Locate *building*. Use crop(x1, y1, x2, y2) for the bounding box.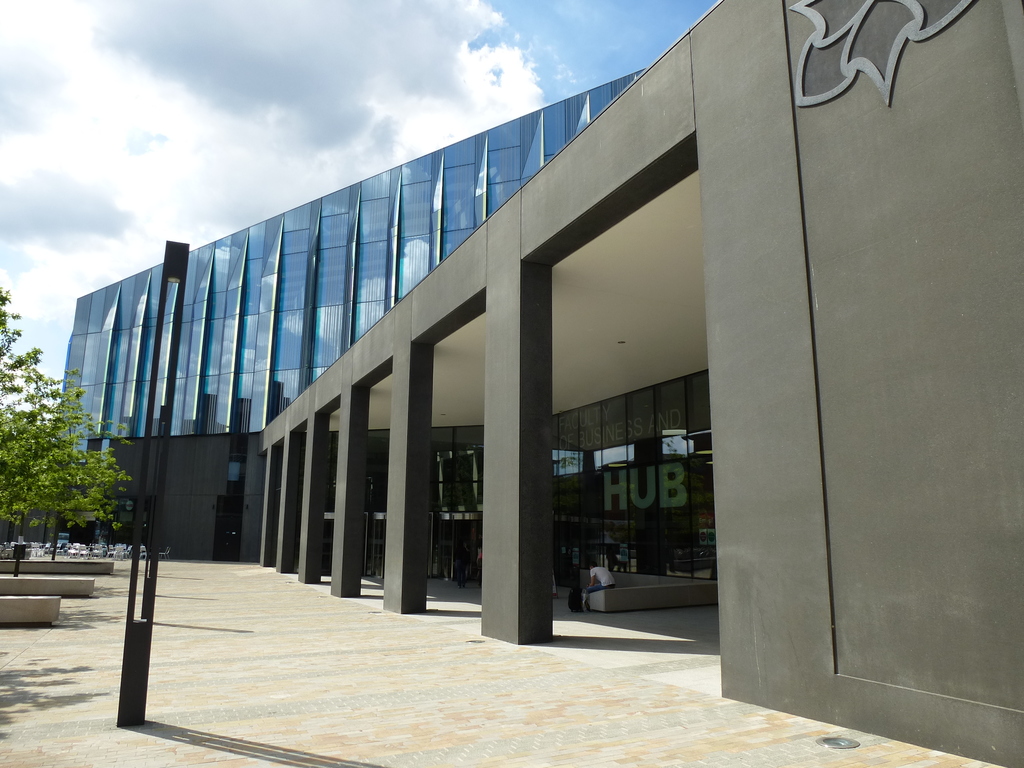
crop(0, 61, 650, 561).
